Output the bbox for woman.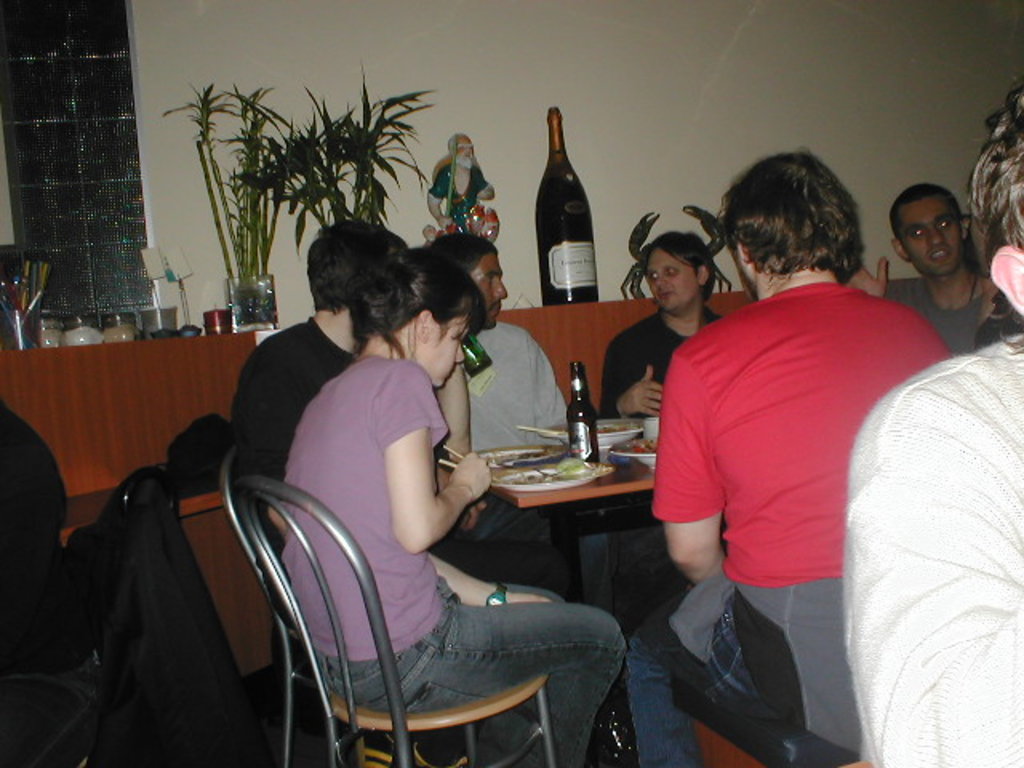
bbox=[590, 229, 728, 640].
